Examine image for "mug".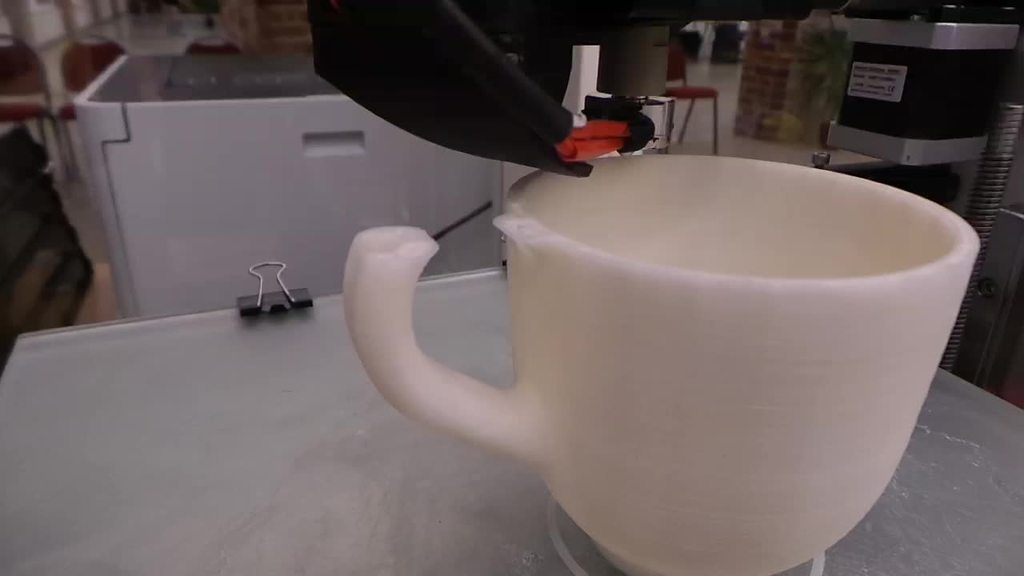
Examination result: bbox=(344, 157, 982, 575).
